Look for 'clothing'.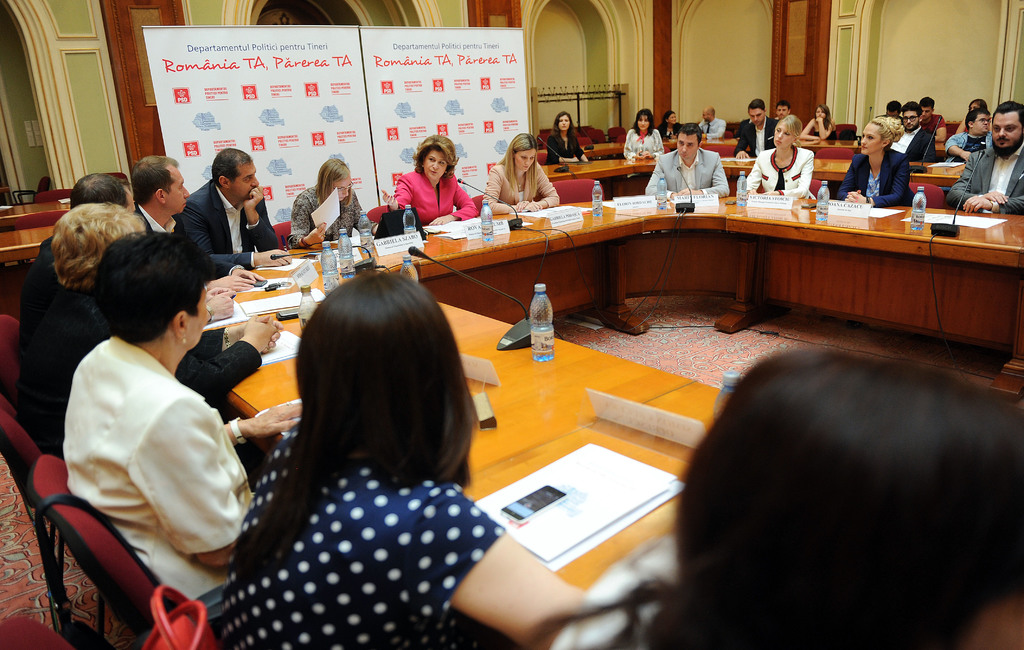
Found: (228,424,497,649).
